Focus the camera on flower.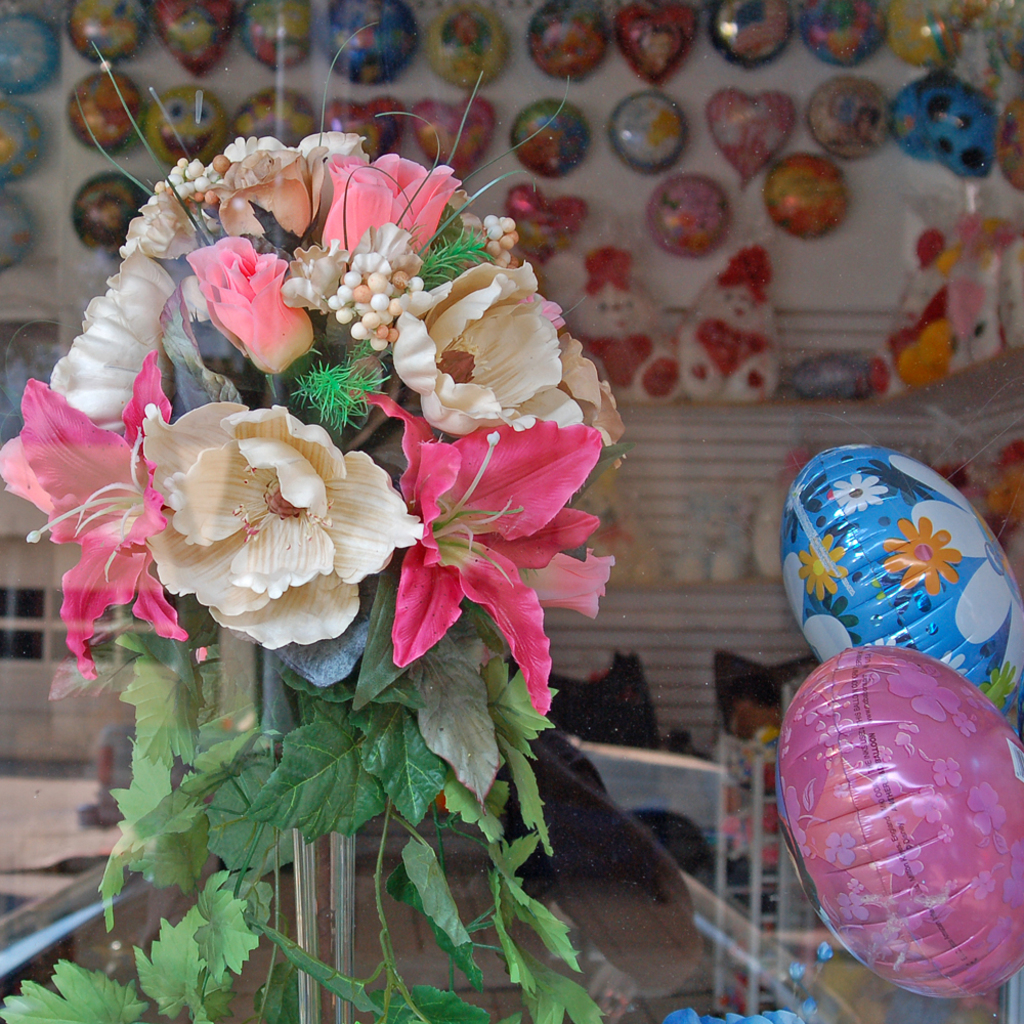
Focus region: 145 131 268 240.
